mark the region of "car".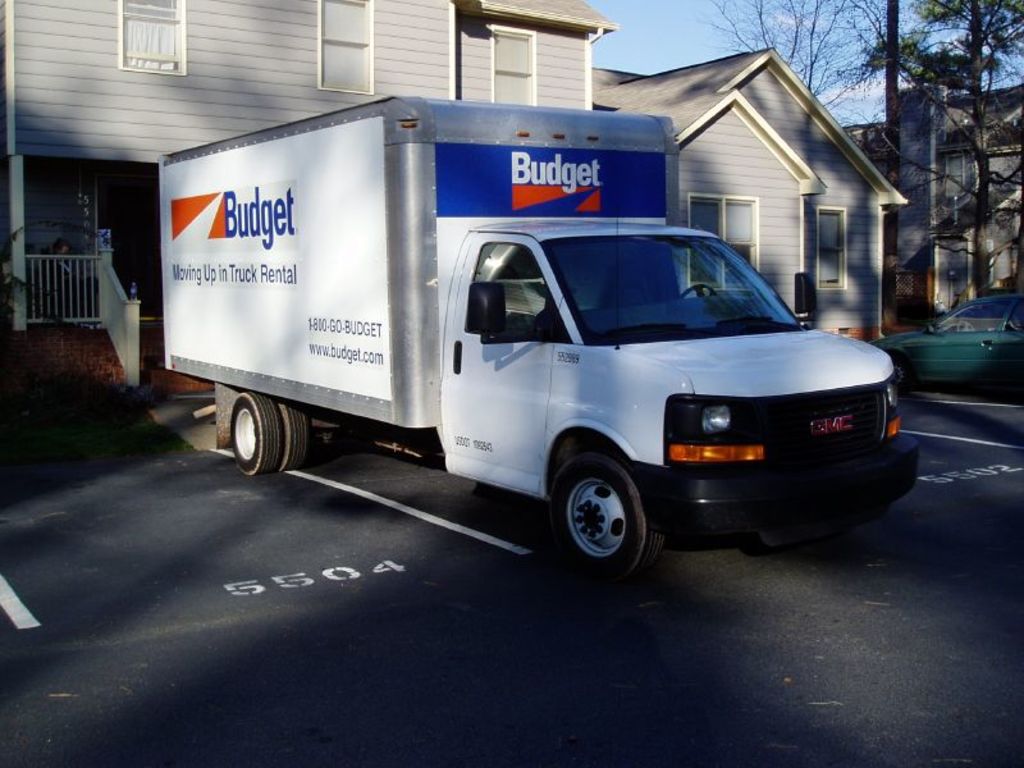
Region: BBox(881, 287, 1023, 411).
